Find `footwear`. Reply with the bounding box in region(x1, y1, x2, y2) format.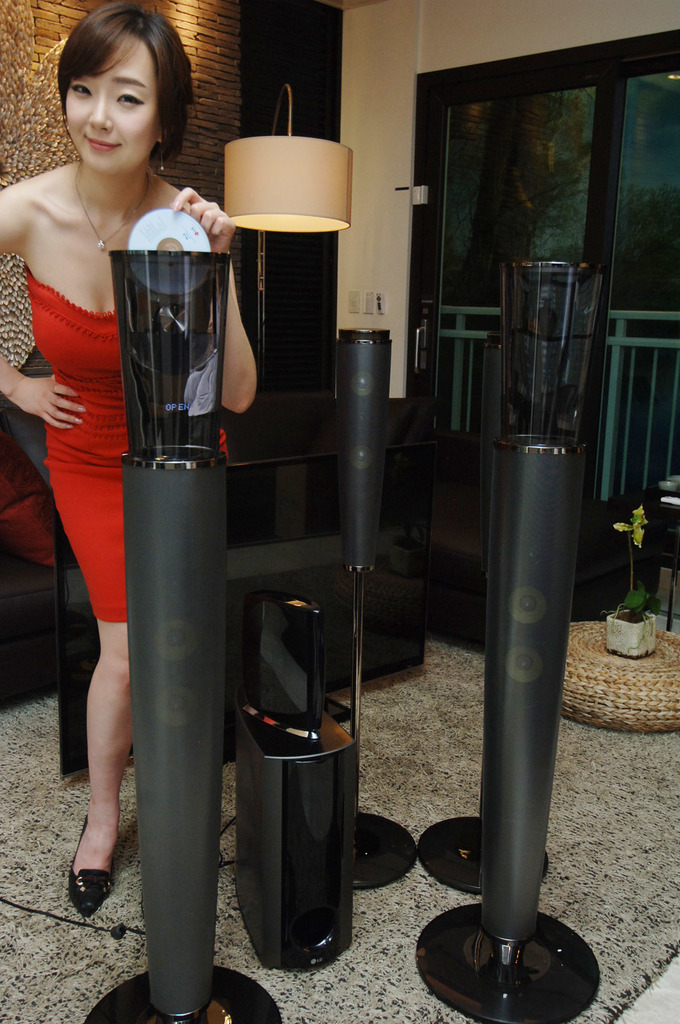
region(58, 832, 113, 929).
